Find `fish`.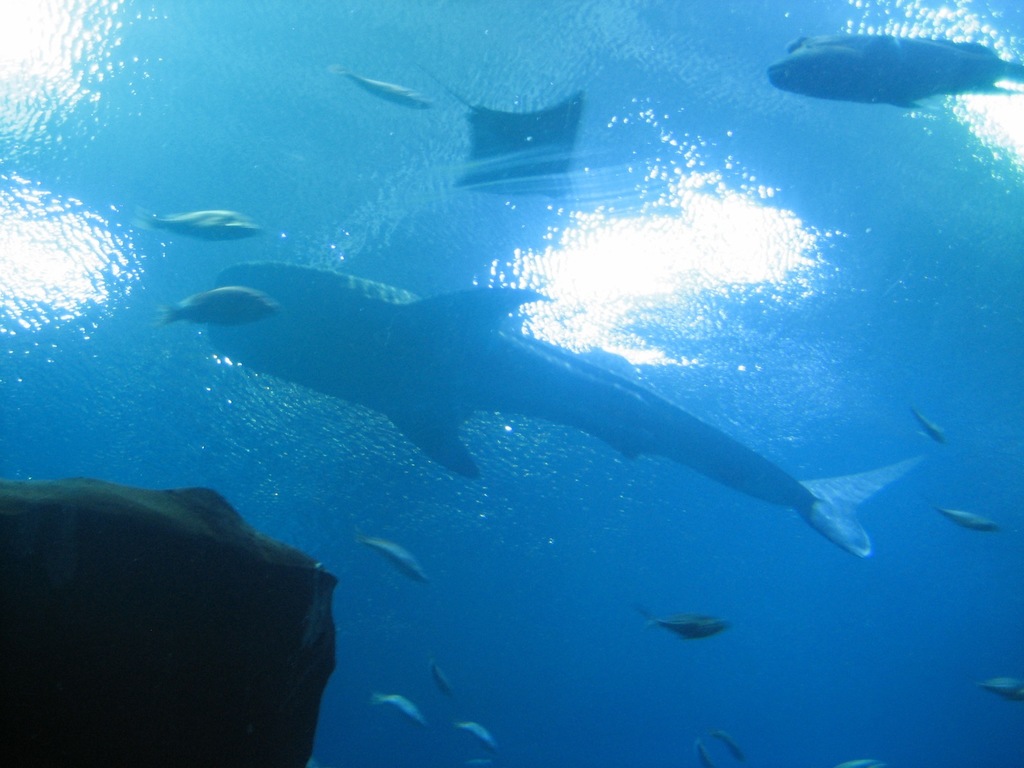
Rect(636, 603, 731, 643).
